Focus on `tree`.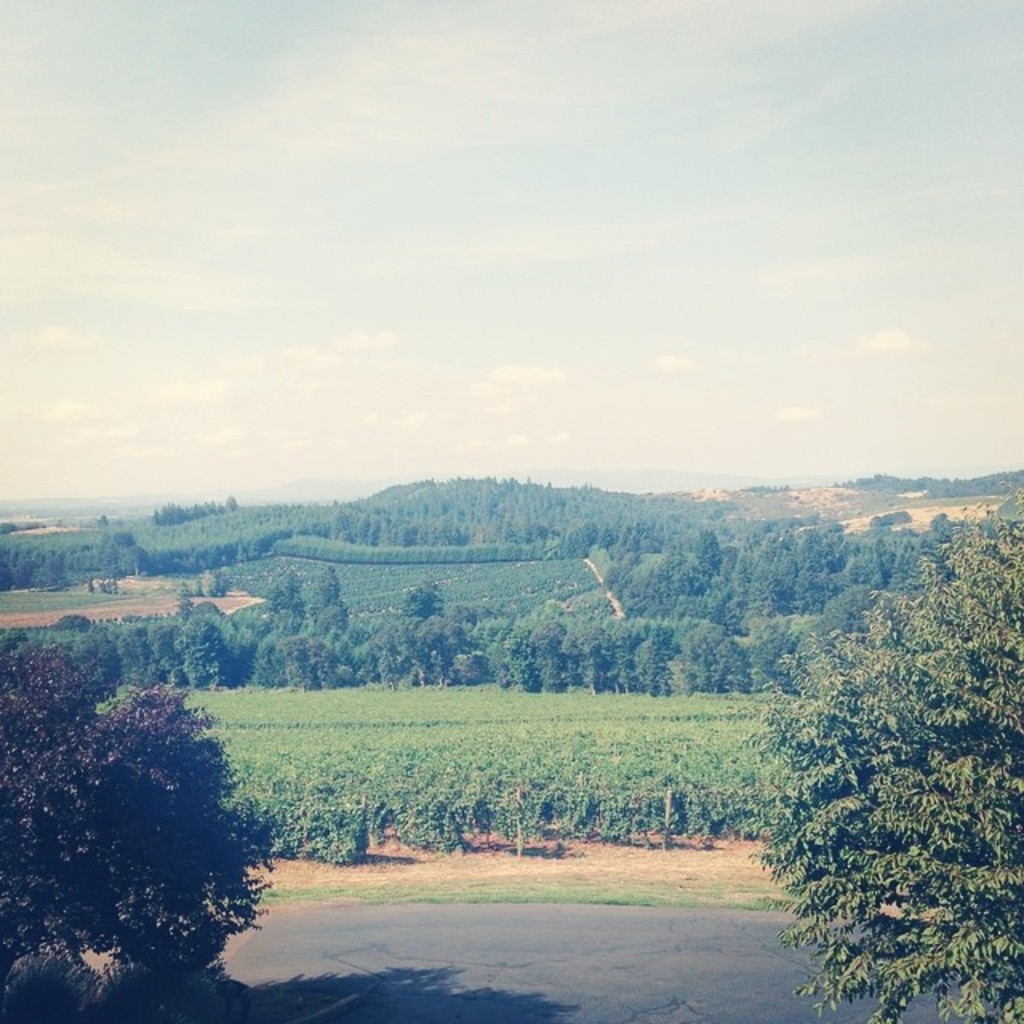
Focused at bbox(808, 515, 880, 610).
